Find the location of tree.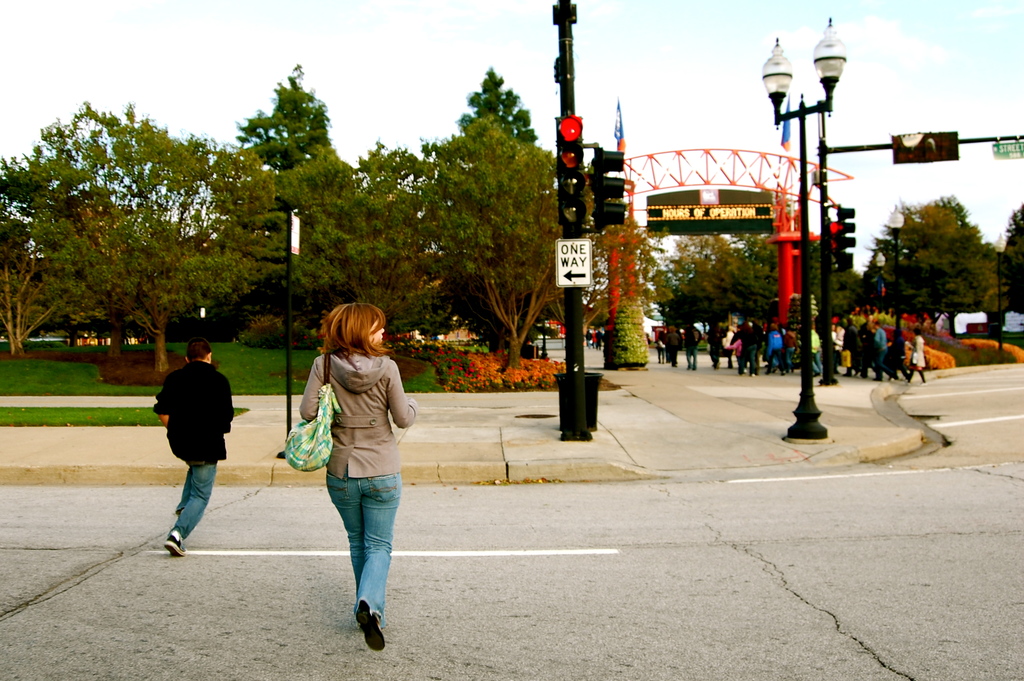
Location: [25,95,278,377].
